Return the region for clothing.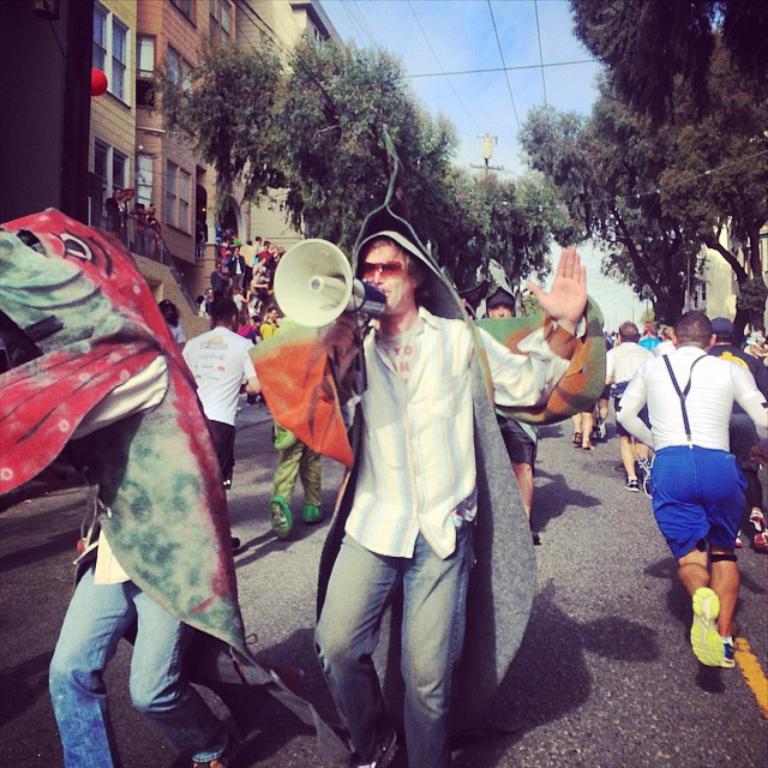
x1=260, y1=319, x2=280, y2=338.
